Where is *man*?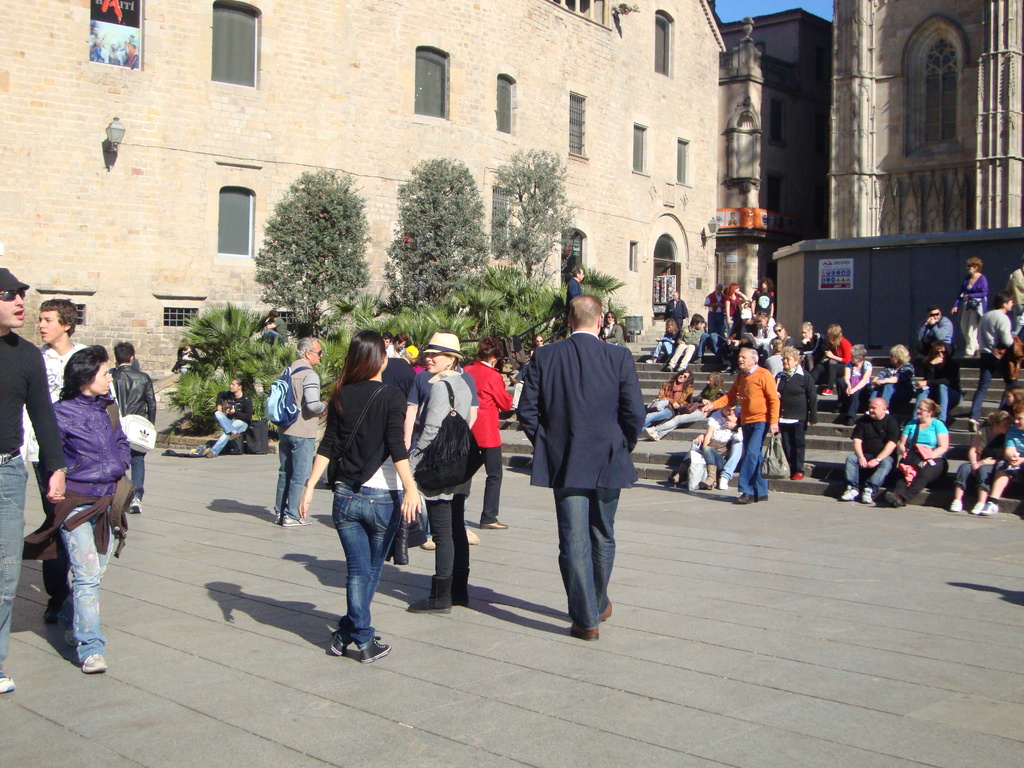
0/265/63/695.
